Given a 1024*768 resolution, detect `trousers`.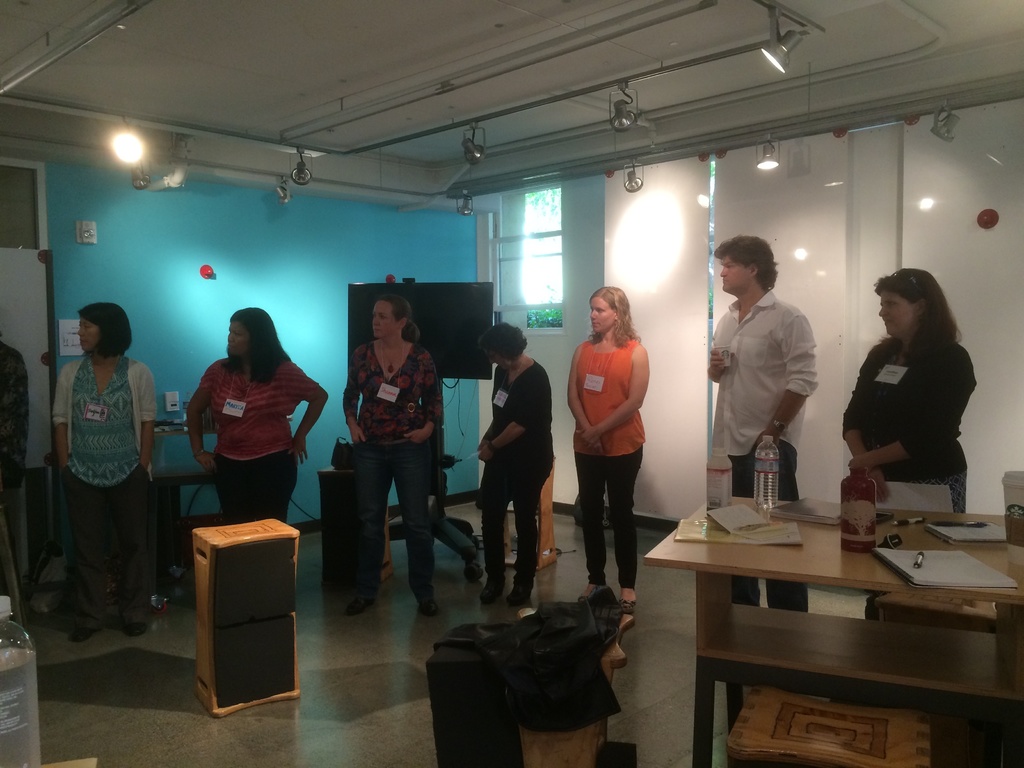
(left=213, top=452, right=299, bottom=525).
